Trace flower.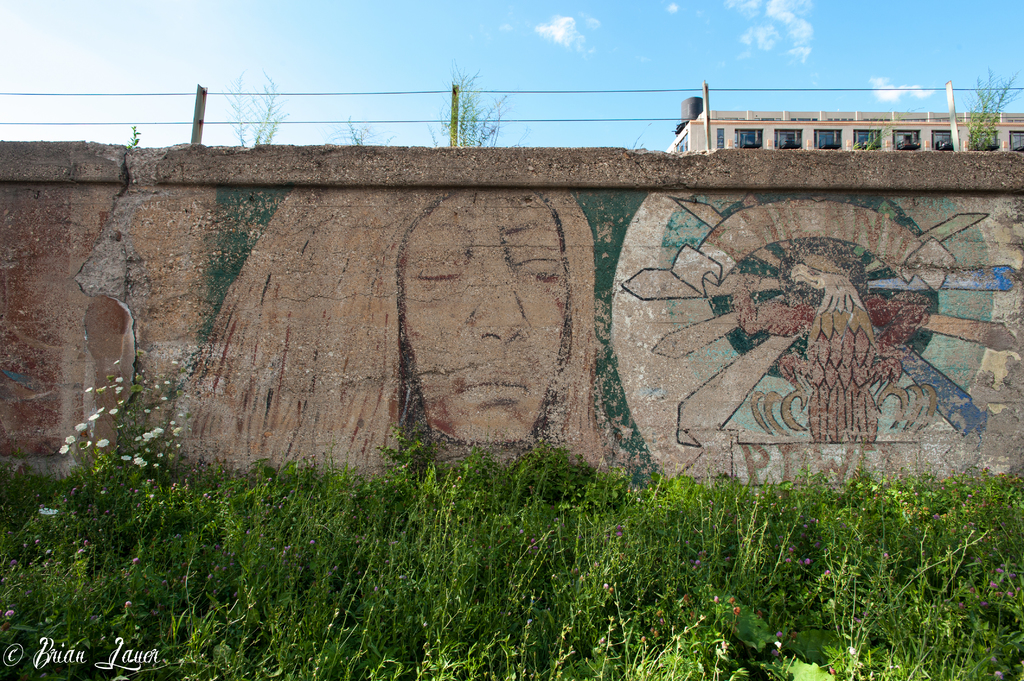
Traced to (86, 413, 101, 419).
